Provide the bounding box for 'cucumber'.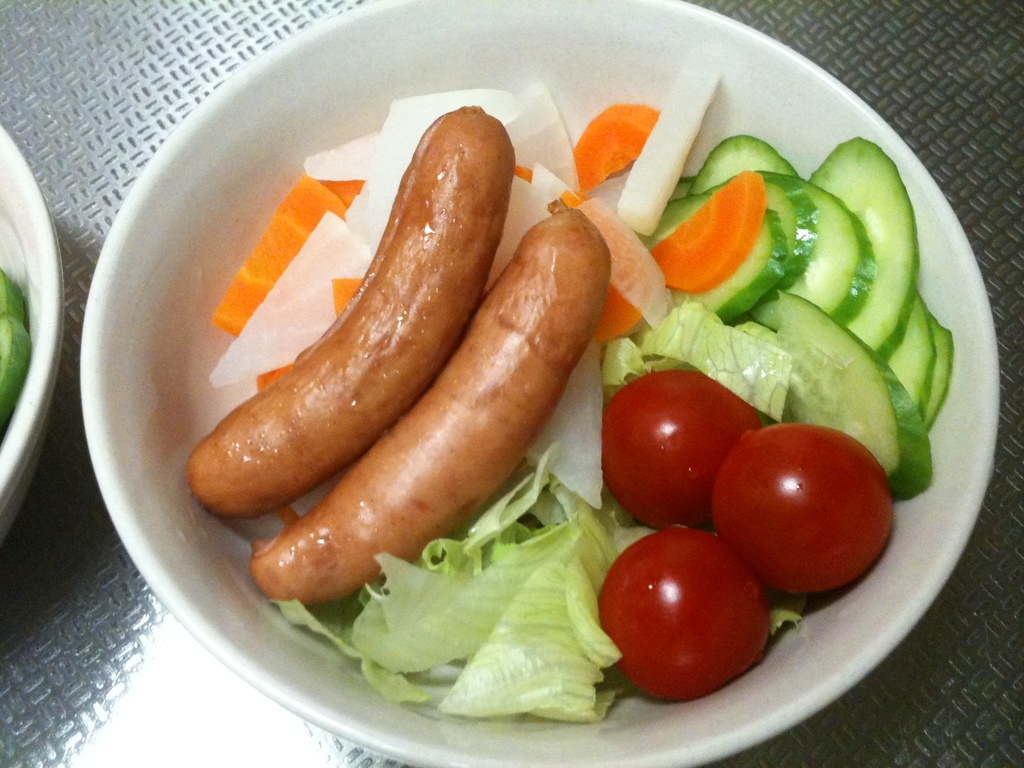
x1=0, y1=312, x2=27, y2=429.
